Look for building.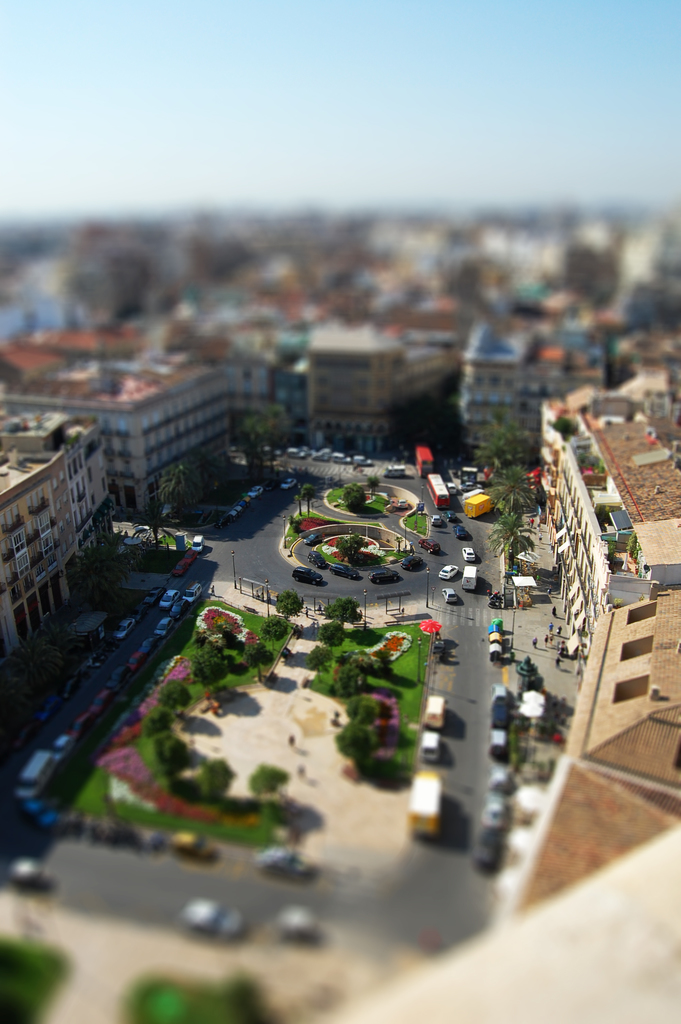
Found: [left=65, top=427, right=115, bottom=547].
